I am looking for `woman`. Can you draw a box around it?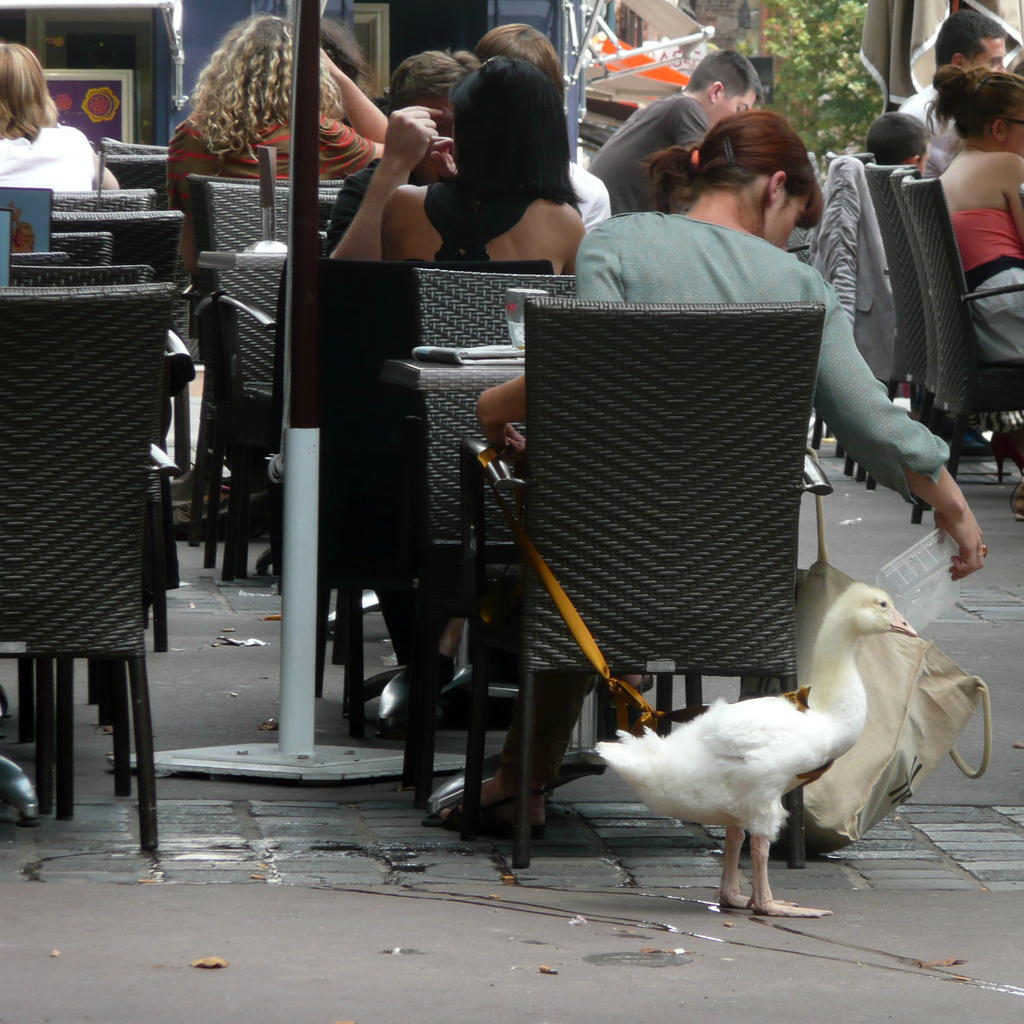
Sure, the bounding box is {"left": 163, "top": 6, "right": 434, "bottom": 271}.
